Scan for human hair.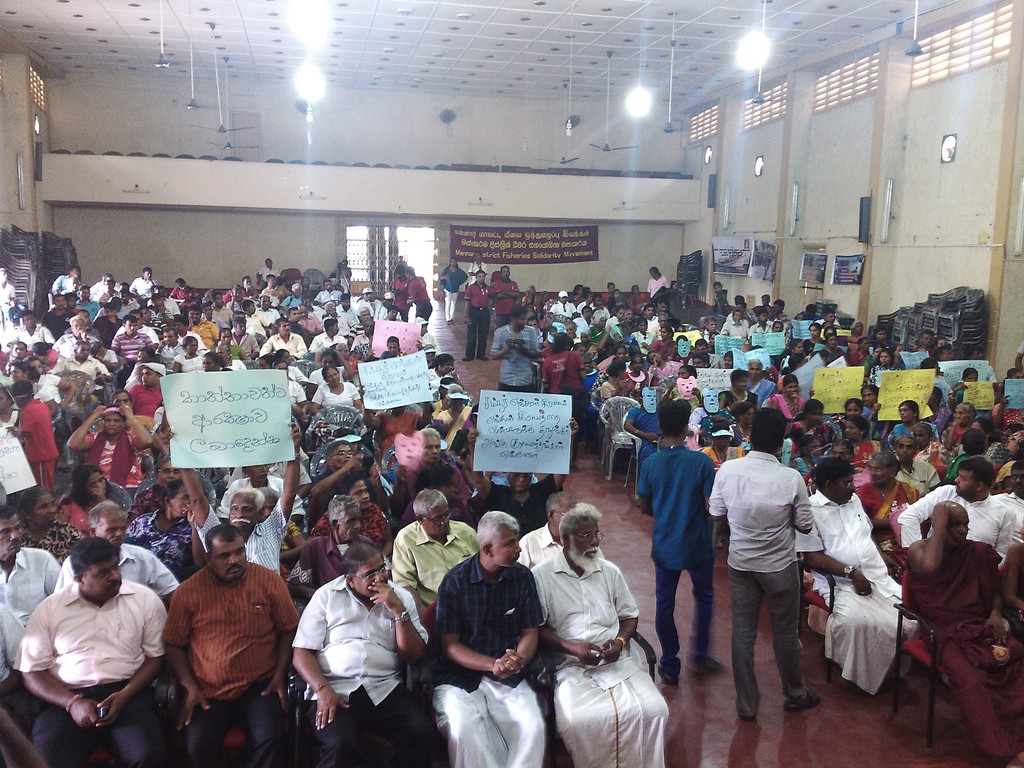
Scan result: select_region(558, 503, 605, 547).
